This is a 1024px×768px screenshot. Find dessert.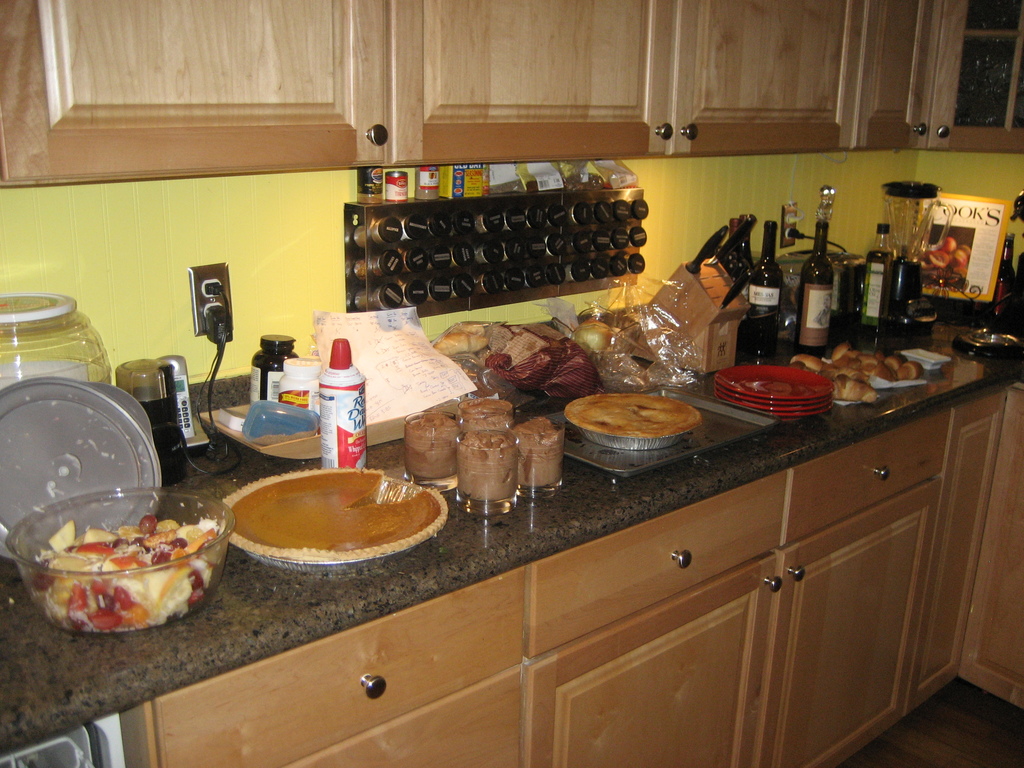
Bounding box: select_region(854, 356, 884, 371).
